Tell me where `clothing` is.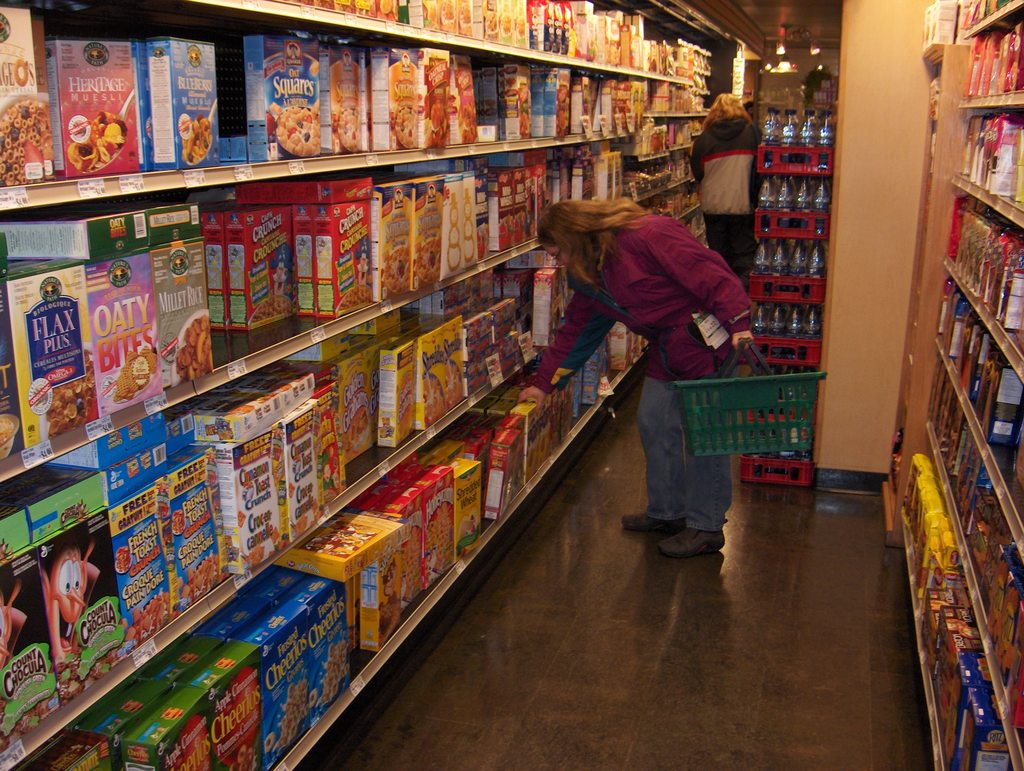
`clothing` is at bbox(549, 181, 747, 492).
